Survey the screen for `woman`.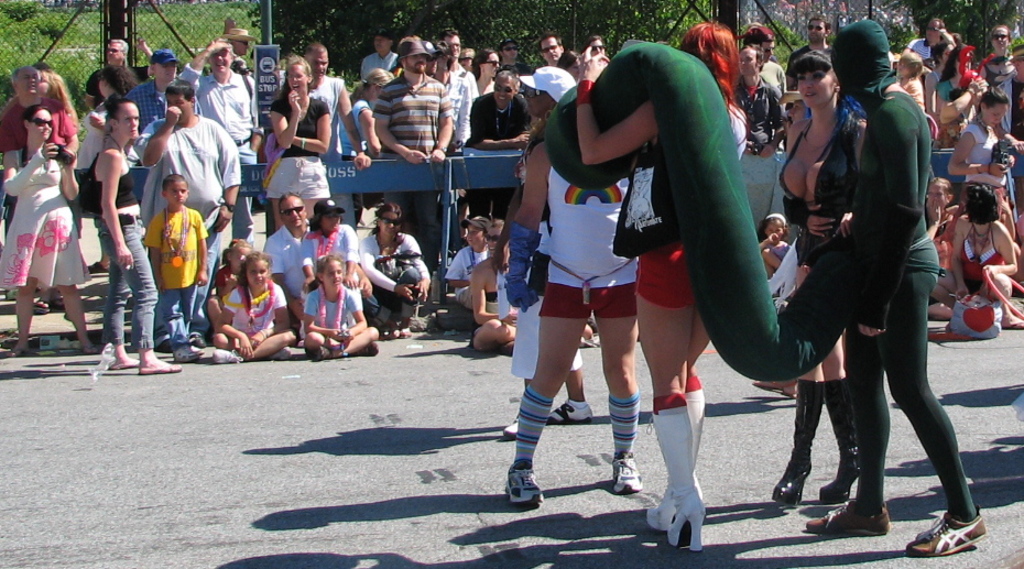
Survey found: <bbox>87, 96, 161, 381</bbox>.
